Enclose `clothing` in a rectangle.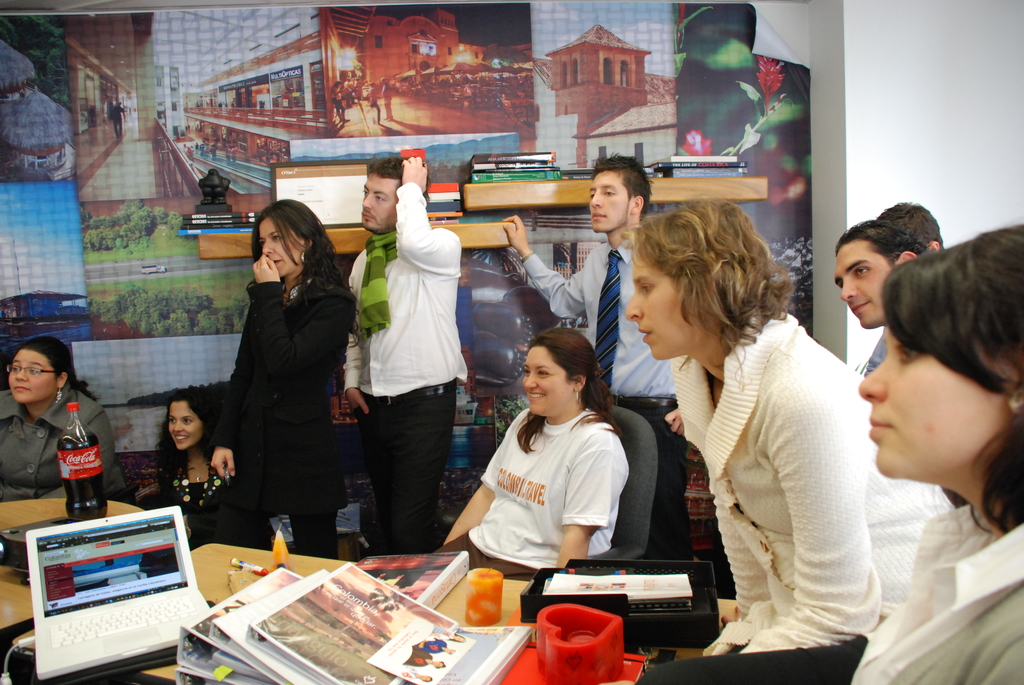
<bbox>849, 507, 1023, 684</bbox>.
